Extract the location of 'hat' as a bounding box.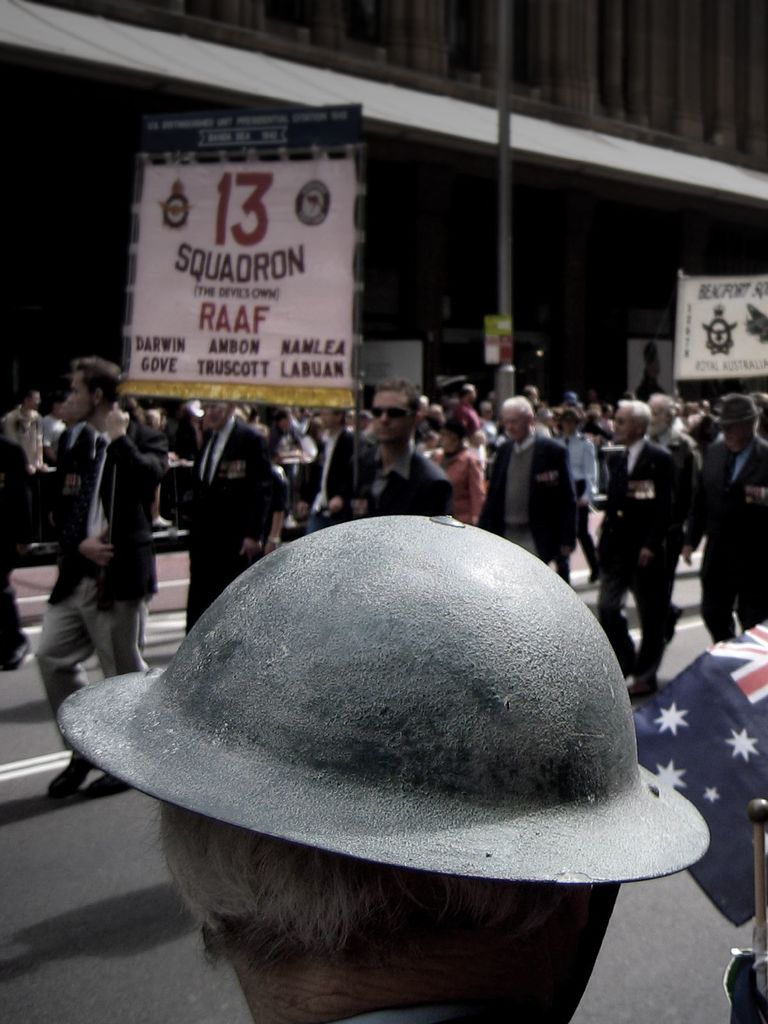
[left=59, top=505, right=713, bottom=895].
